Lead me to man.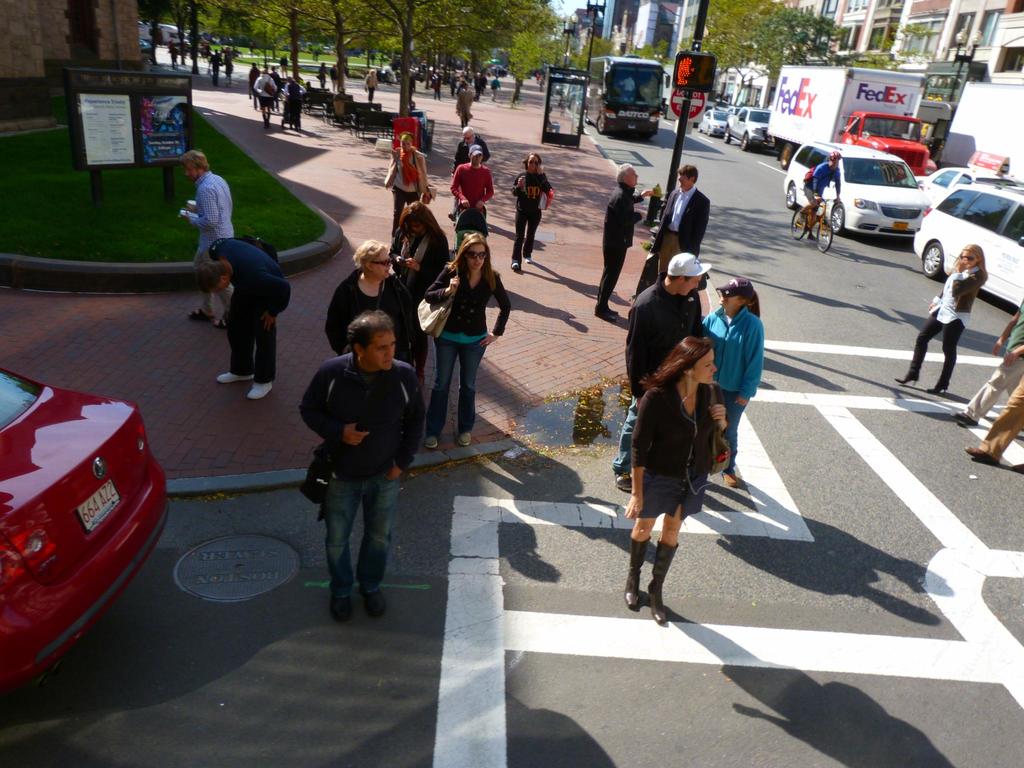
Lead to [320,62,328,90].
